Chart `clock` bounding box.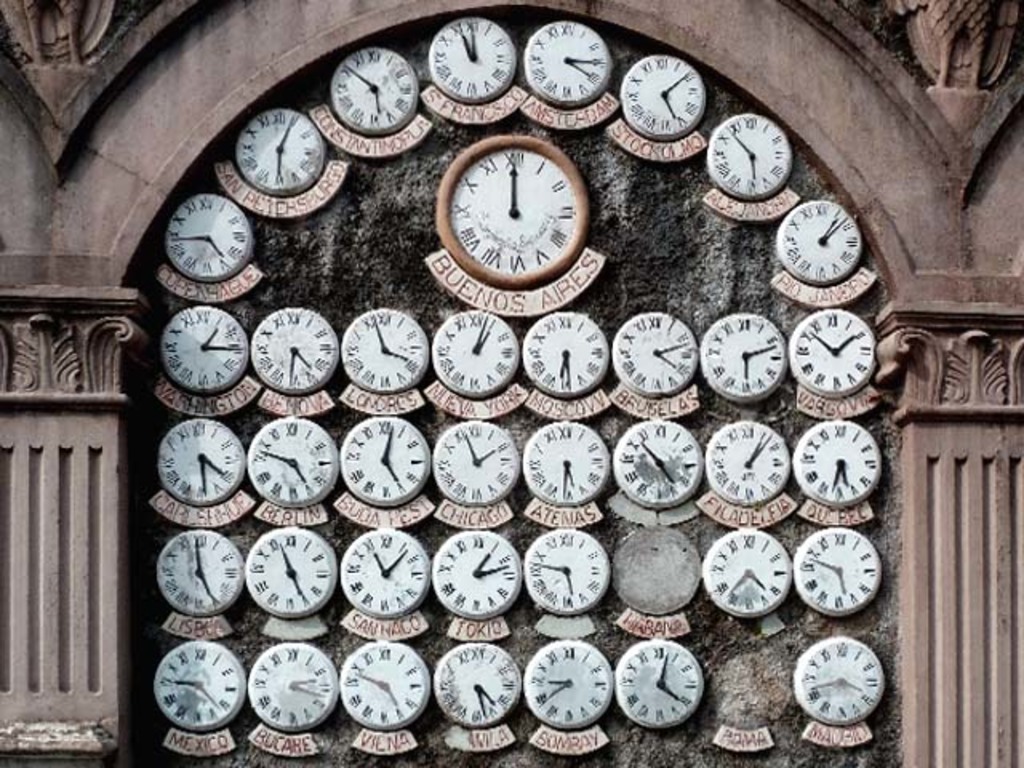
Charted: (left=427, top=14, right=514, bottom=101).
